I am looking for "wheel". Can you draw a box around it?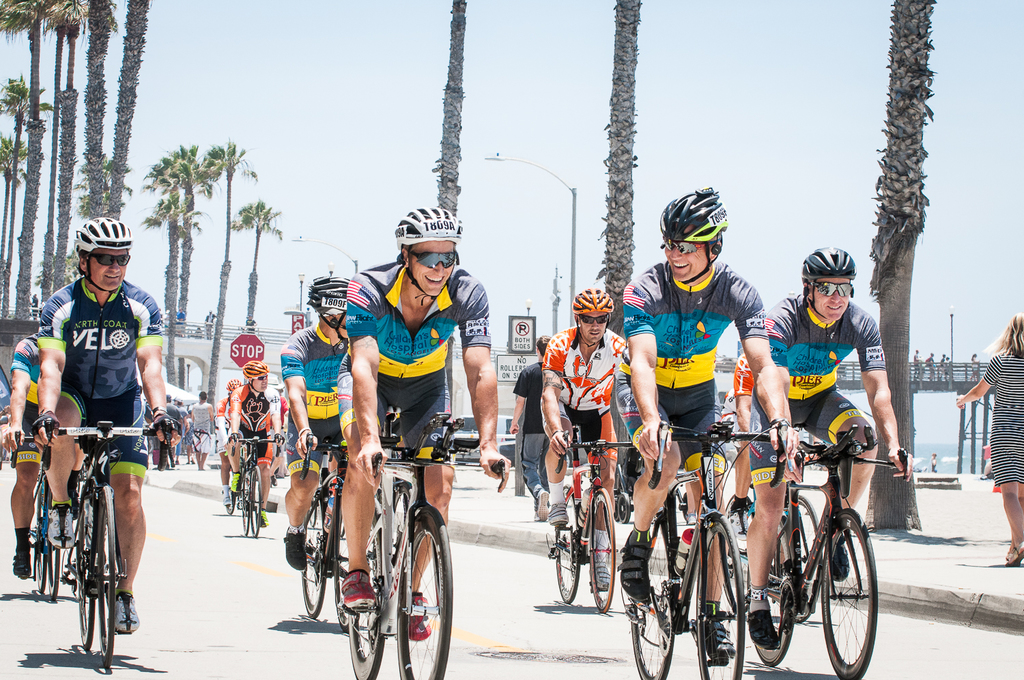
Sure, the bounding box is box(738, 516, 806, 675).
